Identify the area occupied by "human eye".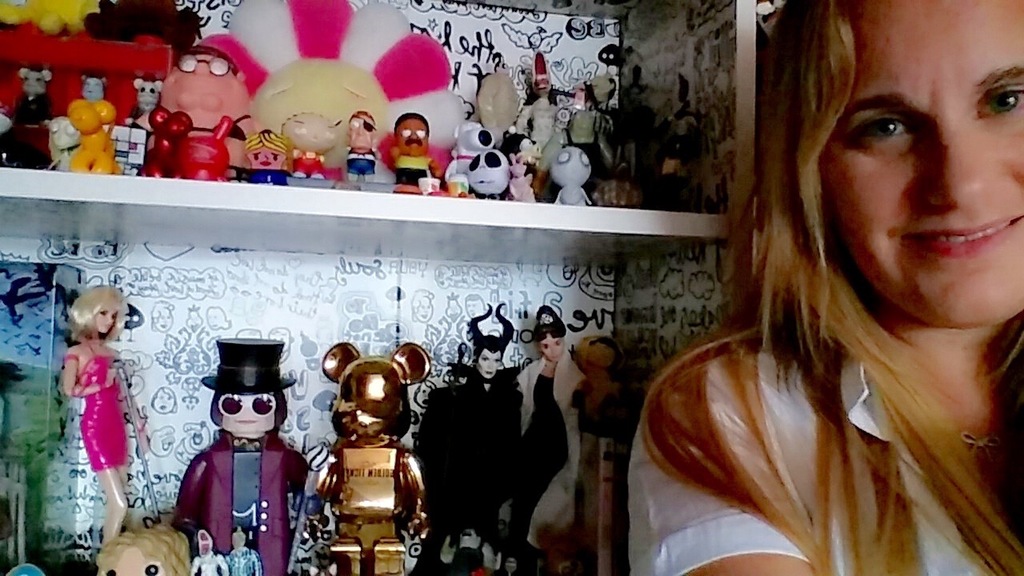
Area: (left=539, top=341, right=550, bottom=351).
